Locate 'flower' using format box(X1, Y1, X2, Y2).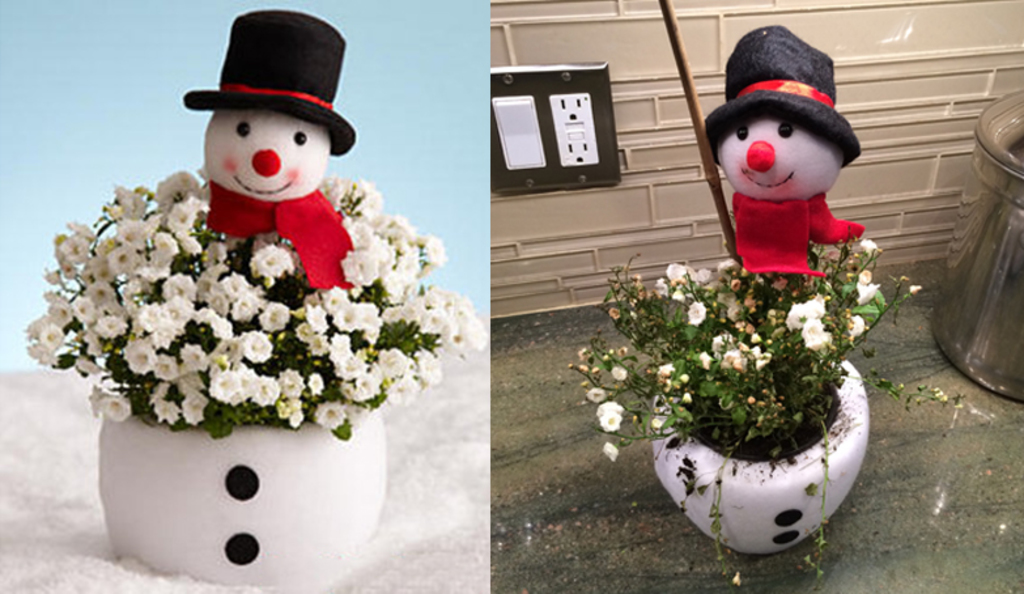
box(906, 281, 926, 298).
